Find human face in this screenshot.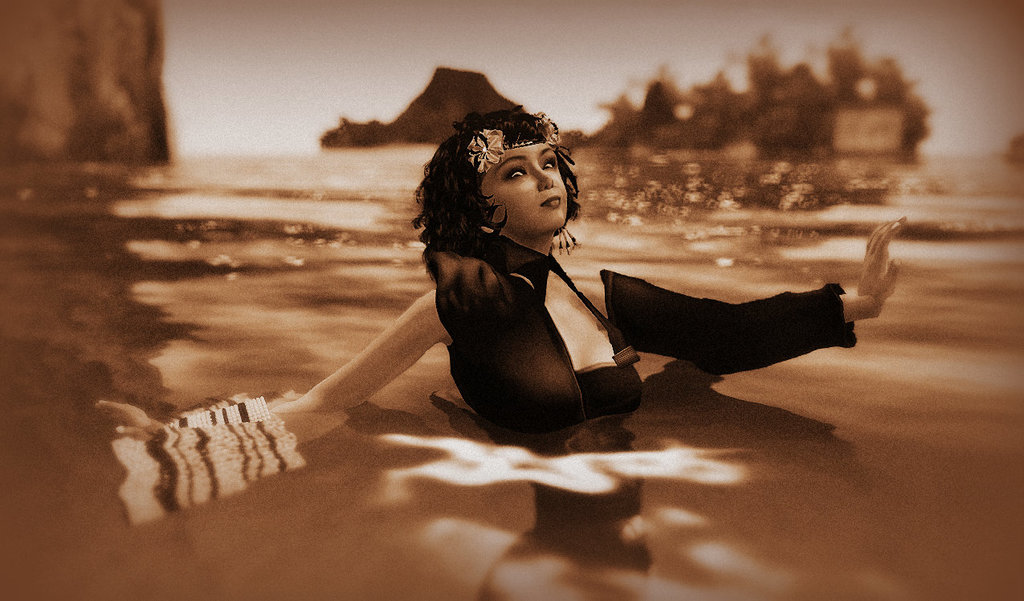
The bounding box for human face is box=[485, 137, 565, 231].
